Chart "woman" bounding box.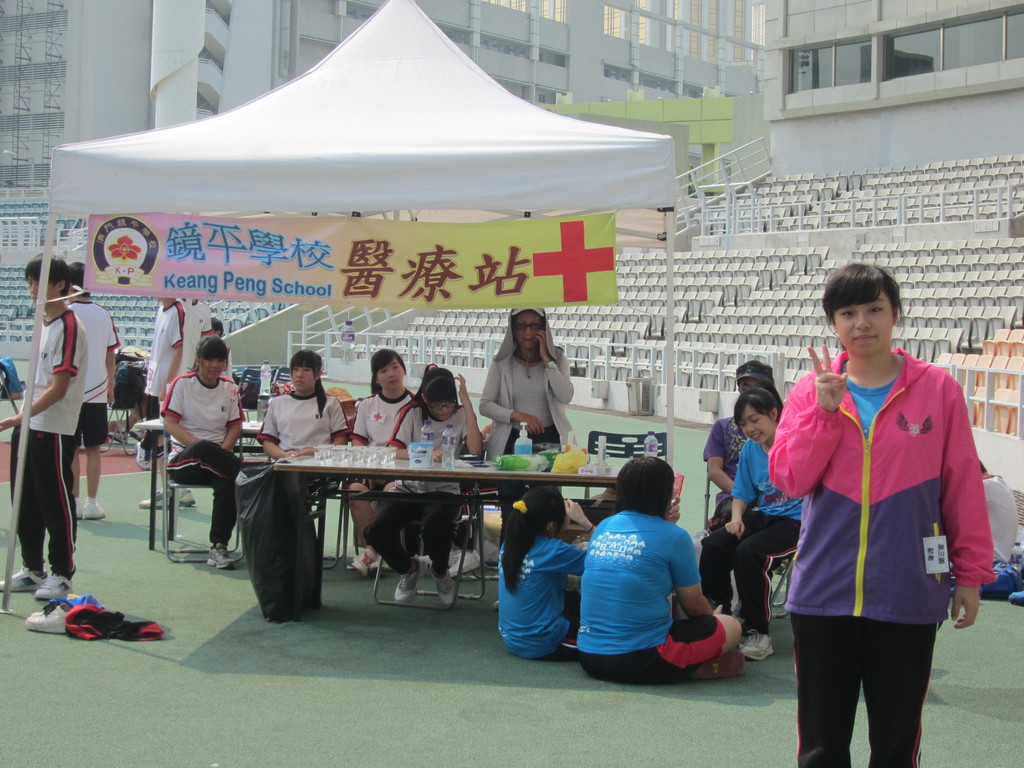
Charted: x1=344, y1=346, x2=419, y2=580.
